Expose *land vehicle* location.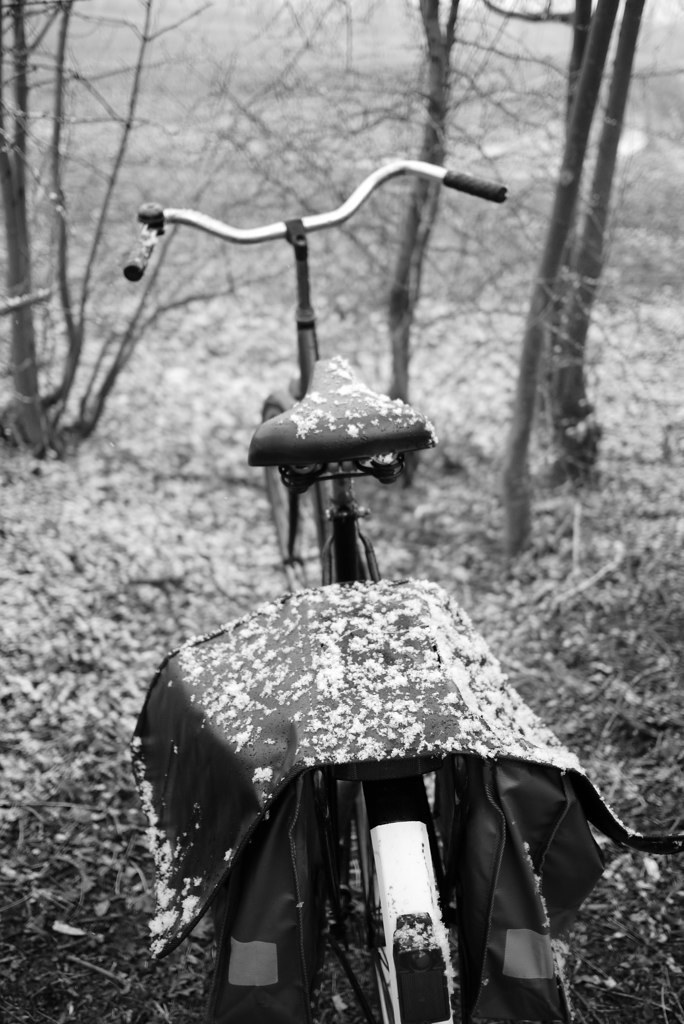
Exposed at (123, 157, 503, 1023).
